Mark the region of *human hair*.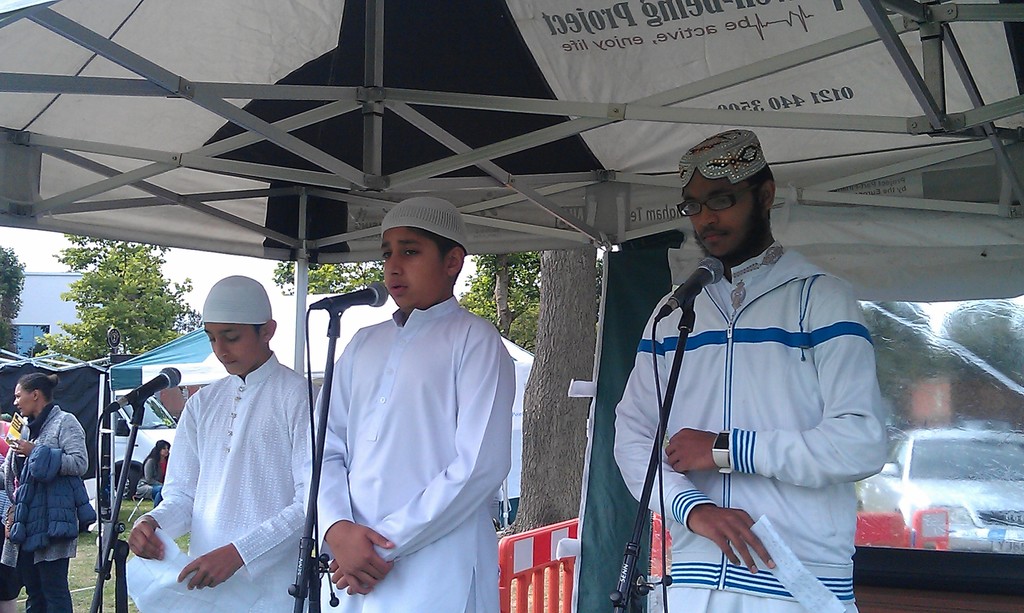
Region: rect(746, 164, 780, 219).
